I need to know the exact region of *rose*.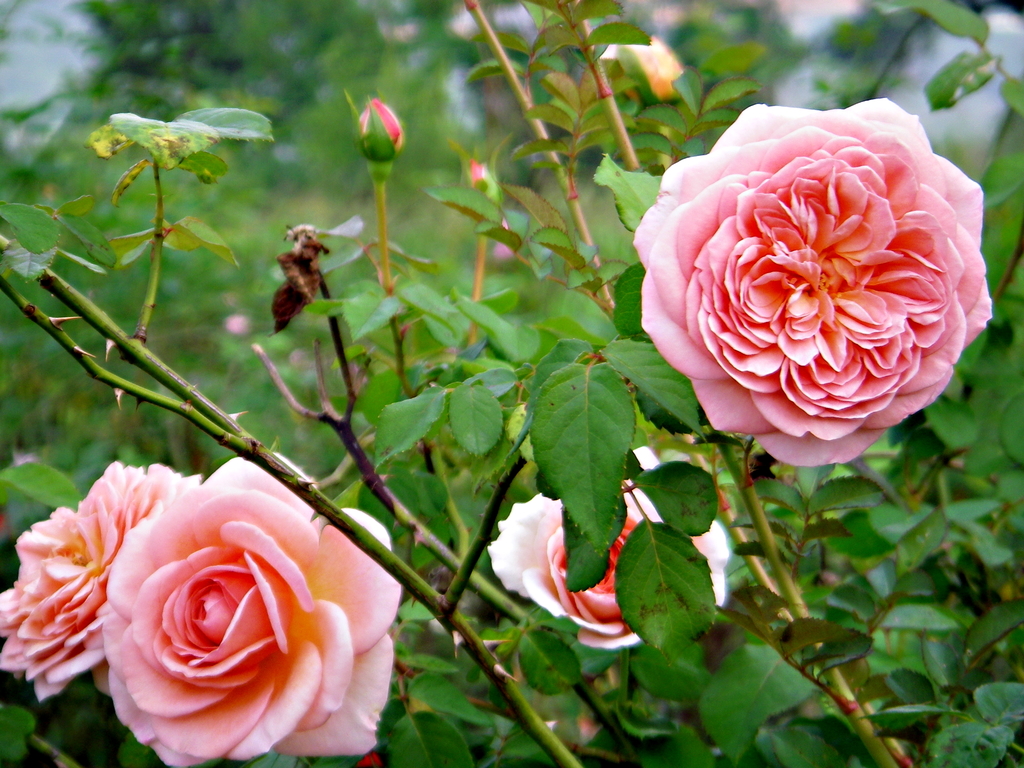
Region: x1=591, y1=32, x2=684, y2=102.
